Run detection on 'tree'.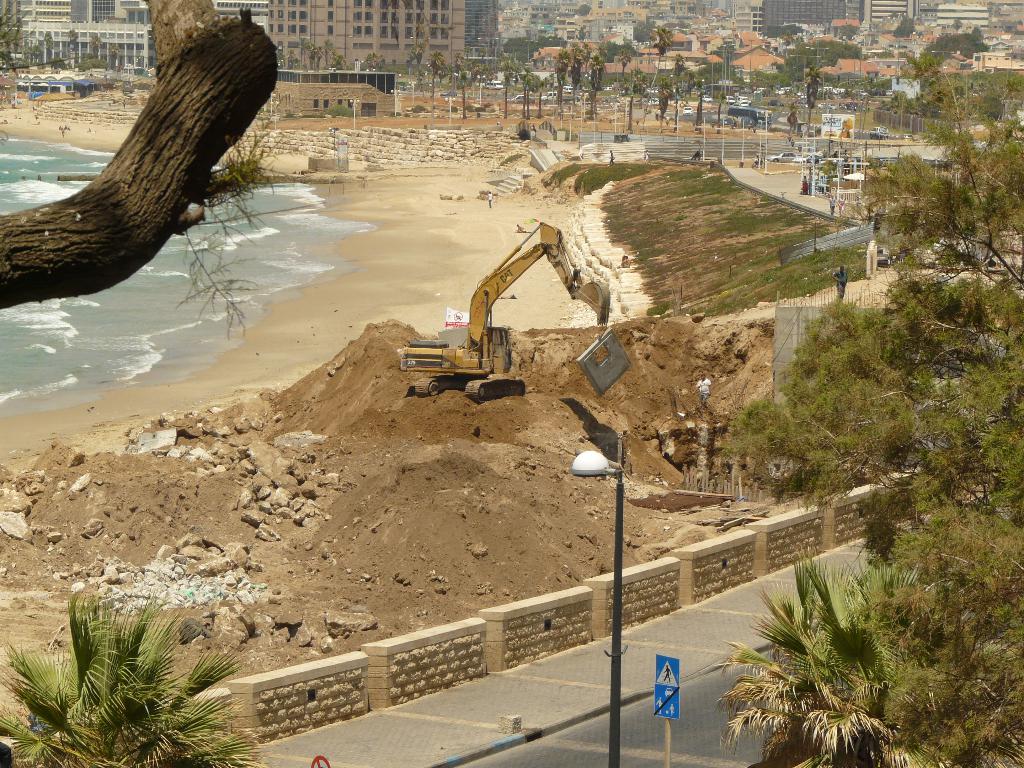
Result: BBox(586, 58, 606, 117).
